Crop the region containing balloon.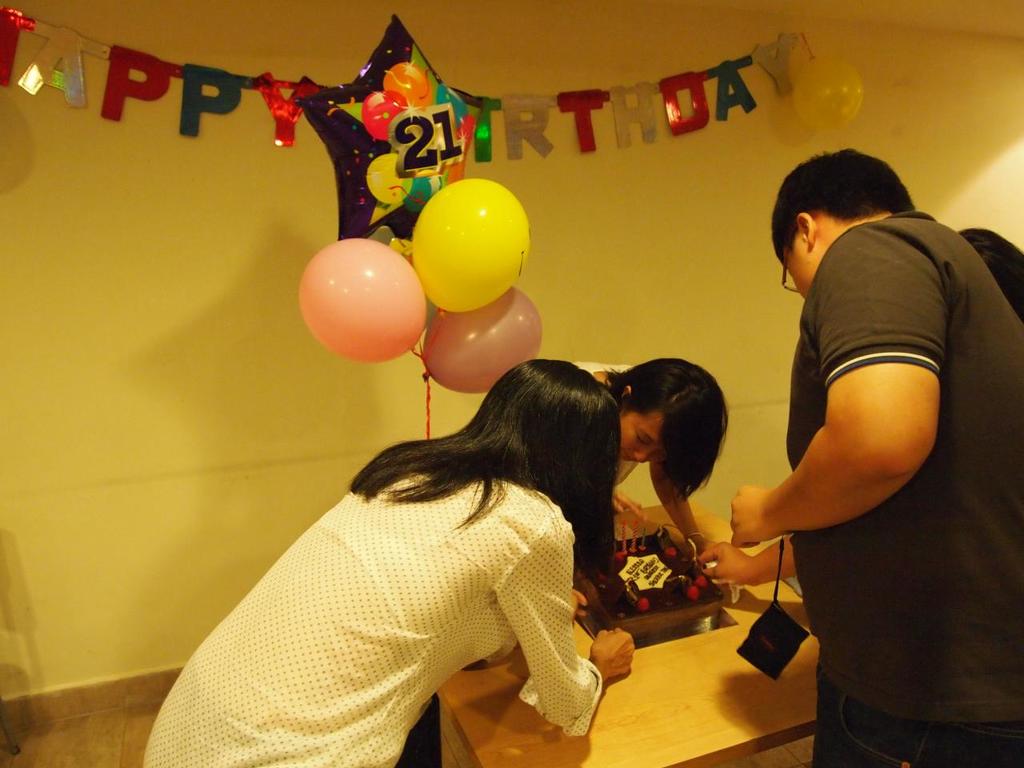
Crop region: [295,14,478,238].
